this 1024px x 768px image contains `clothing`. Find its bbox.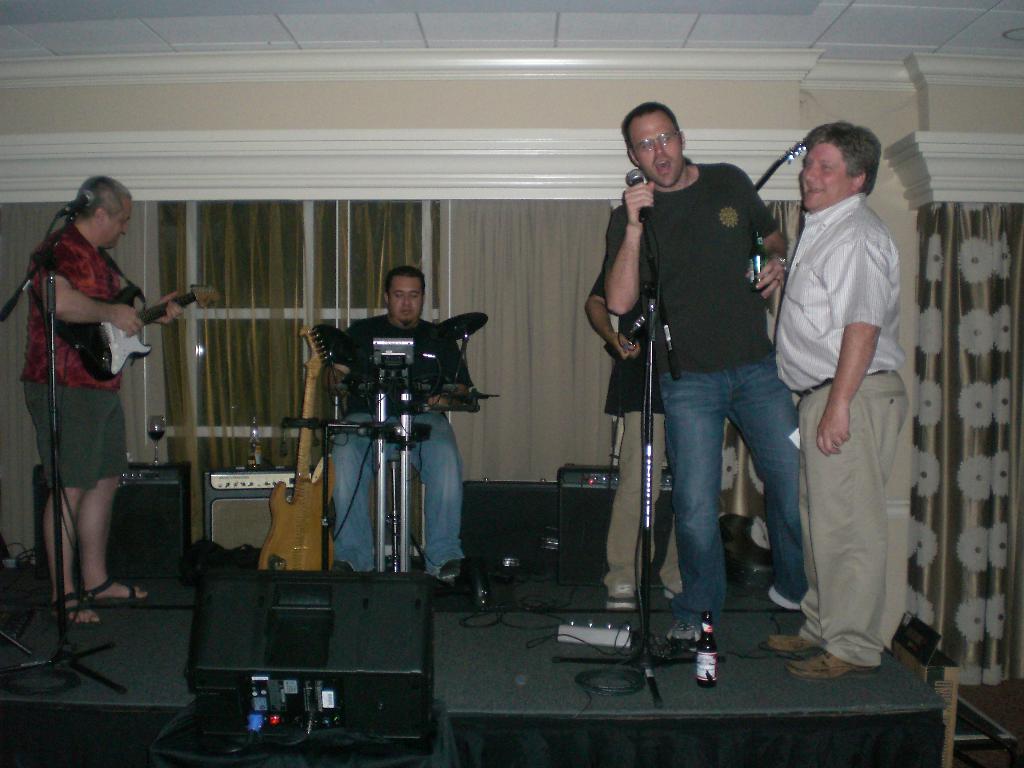
crop(323, 310, 465, 582).
